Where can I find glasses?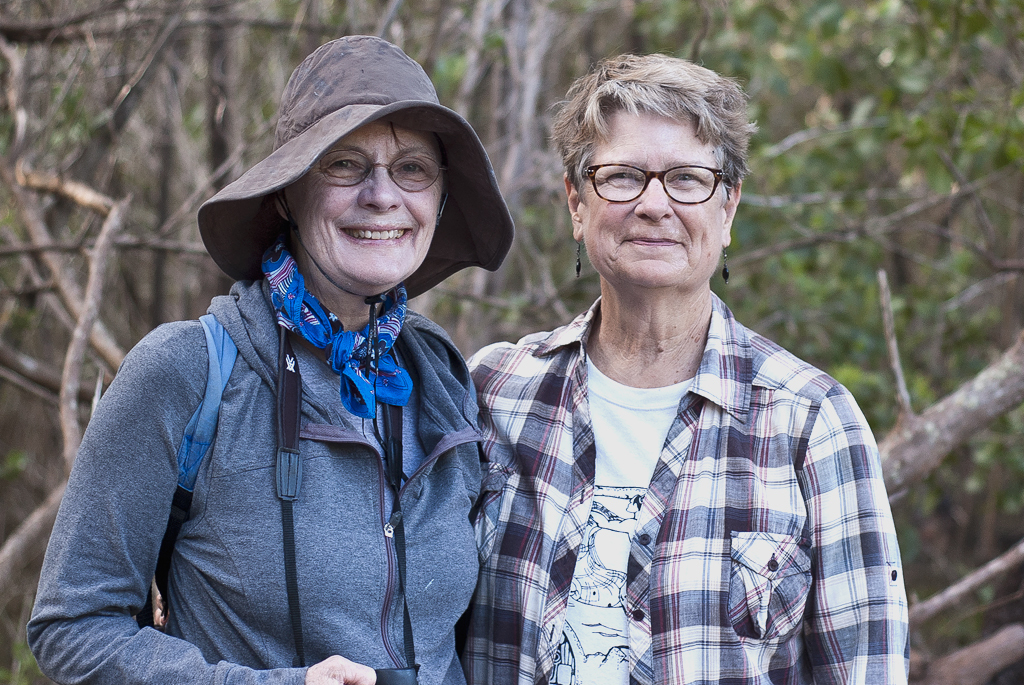
You can find it at [581,160,727,206].
